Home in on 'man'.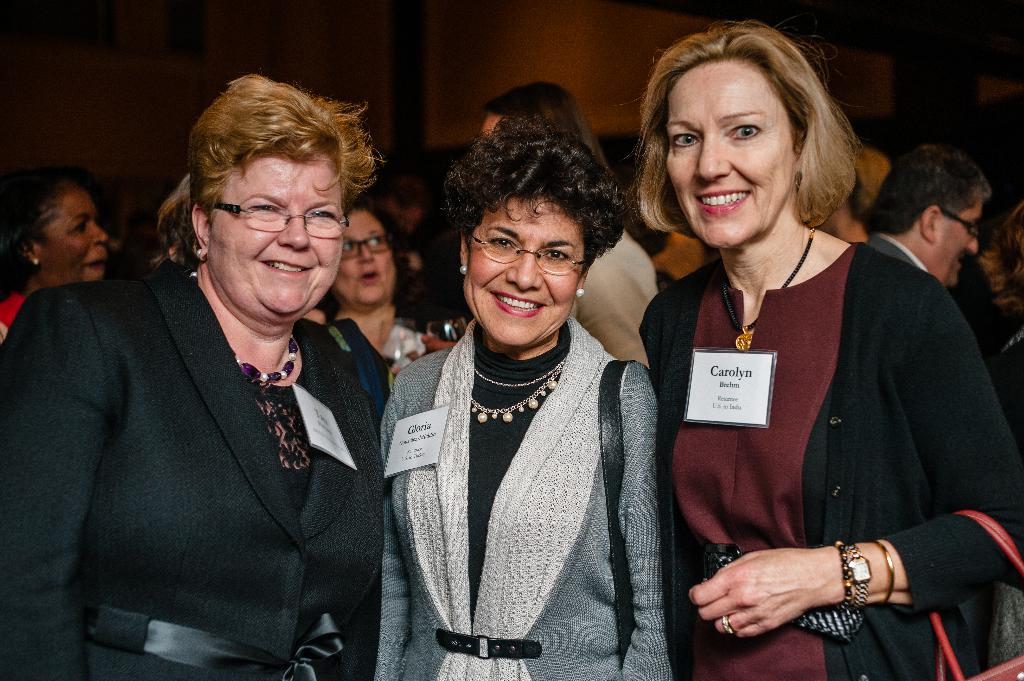
Homed in at crop(483, 75, 656, 374).
